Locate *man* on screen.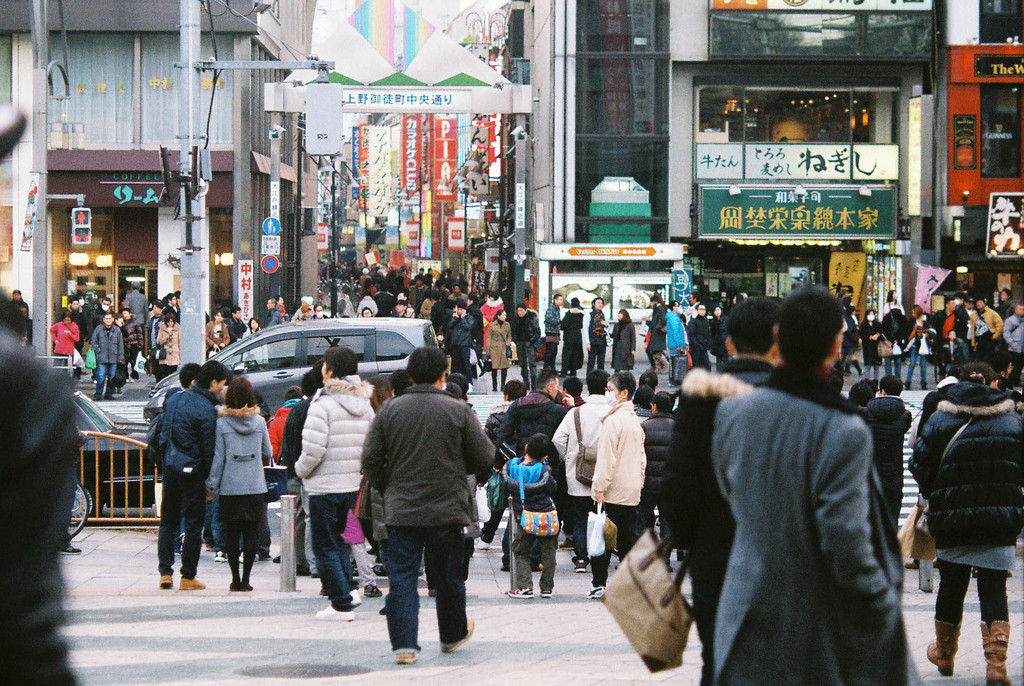
On screen at crop(932, 294, 967, 343).
